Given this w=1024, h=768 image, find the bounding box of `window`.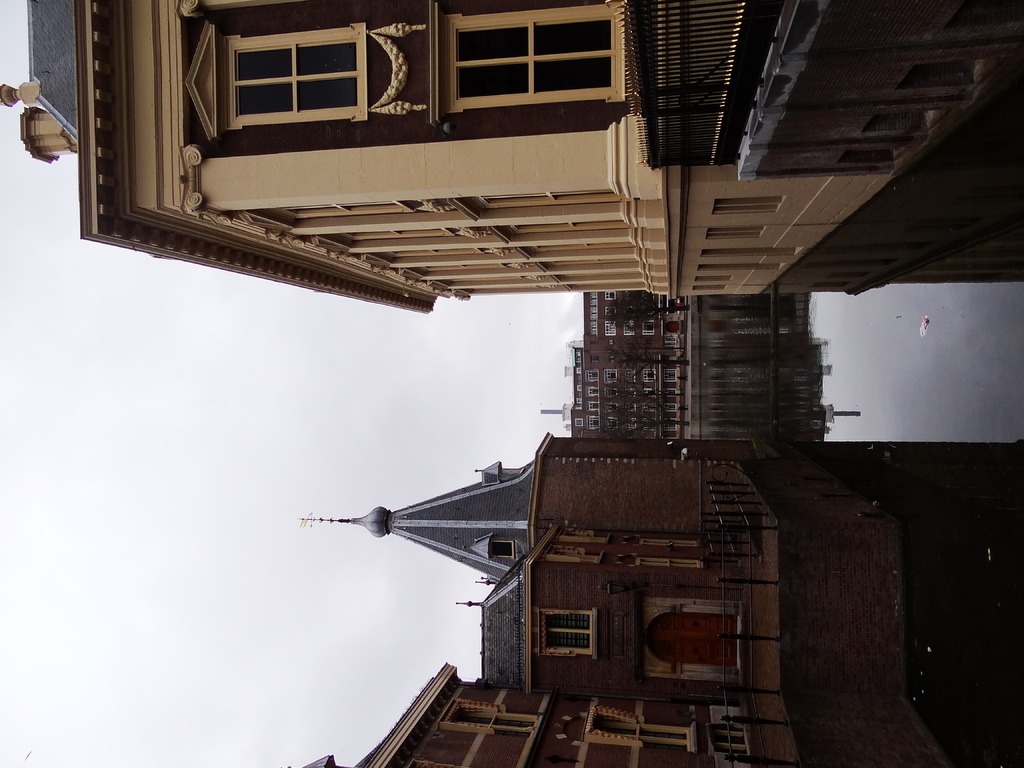
region(639, 368, 656, 383).
